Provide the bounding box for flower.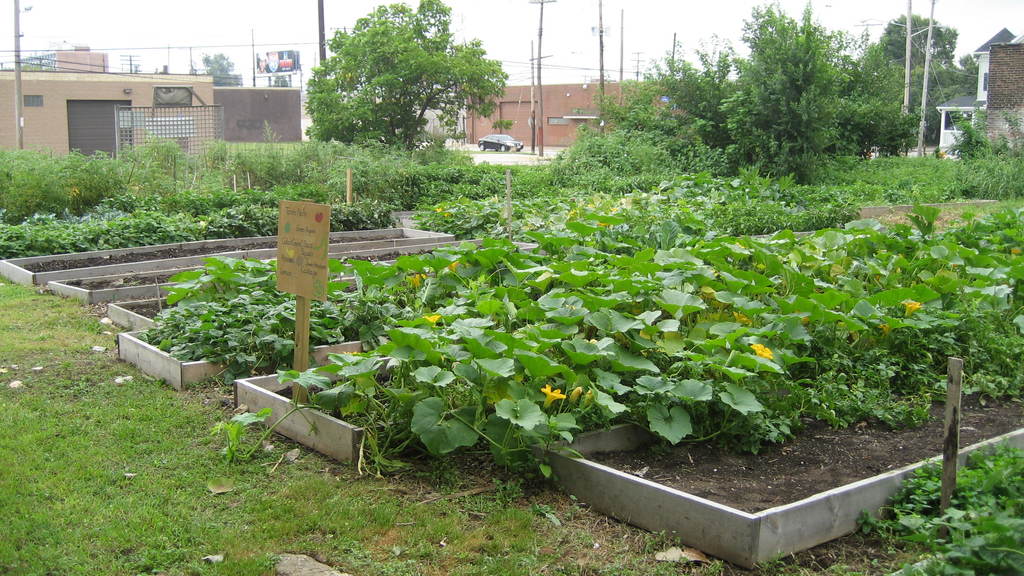
crop(732, 310, 755, 323).
